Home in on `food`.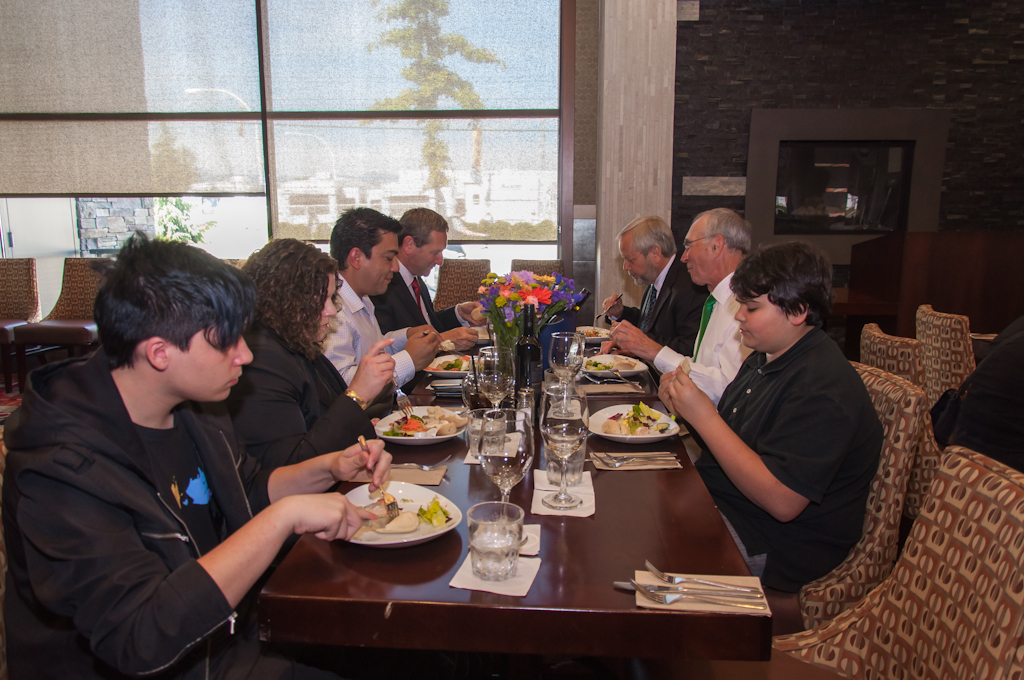
Homed in at box(599, 336, 615, 356).
